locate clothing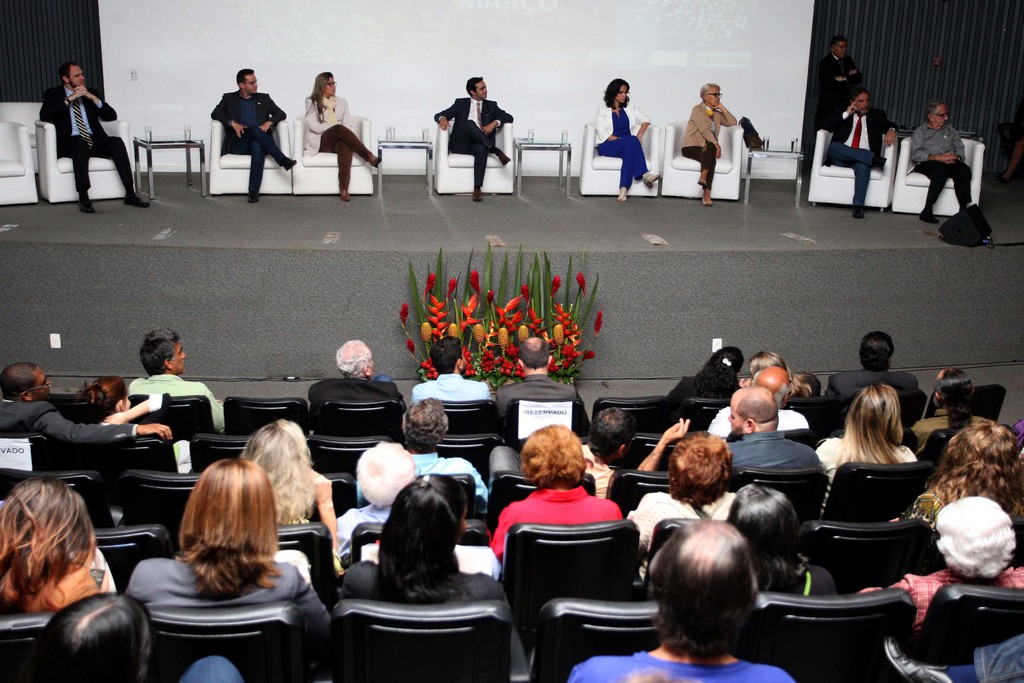
BBox(207, 84, 293, 198)
